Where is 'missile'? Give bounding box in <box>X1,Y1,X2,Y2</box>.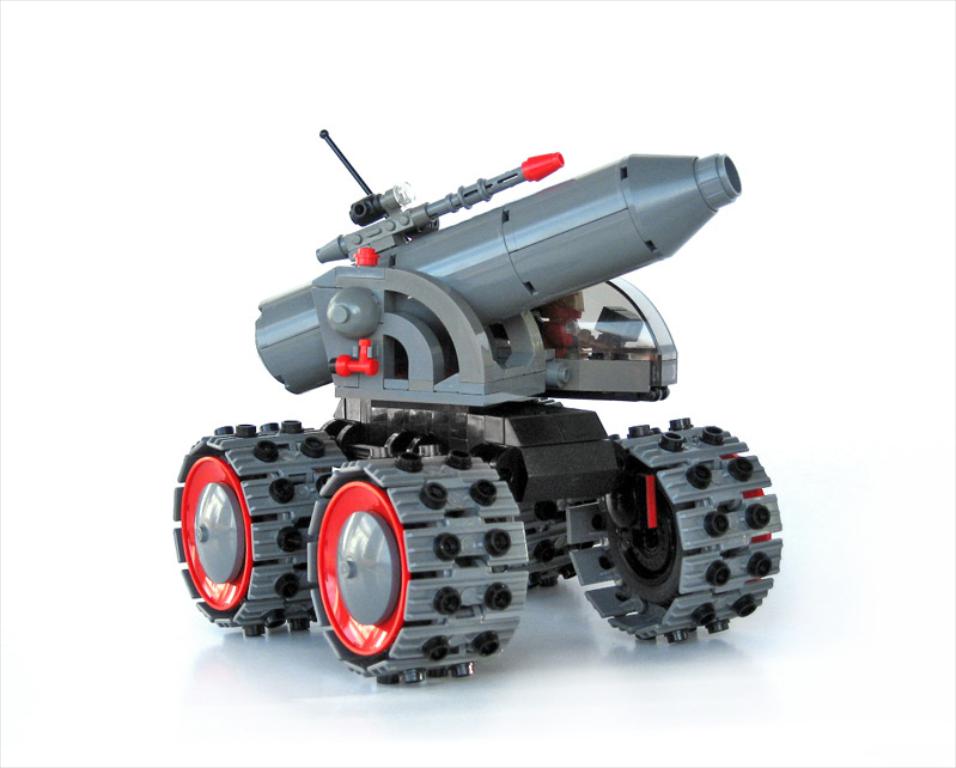
<box>251,152,742,397</box>.
